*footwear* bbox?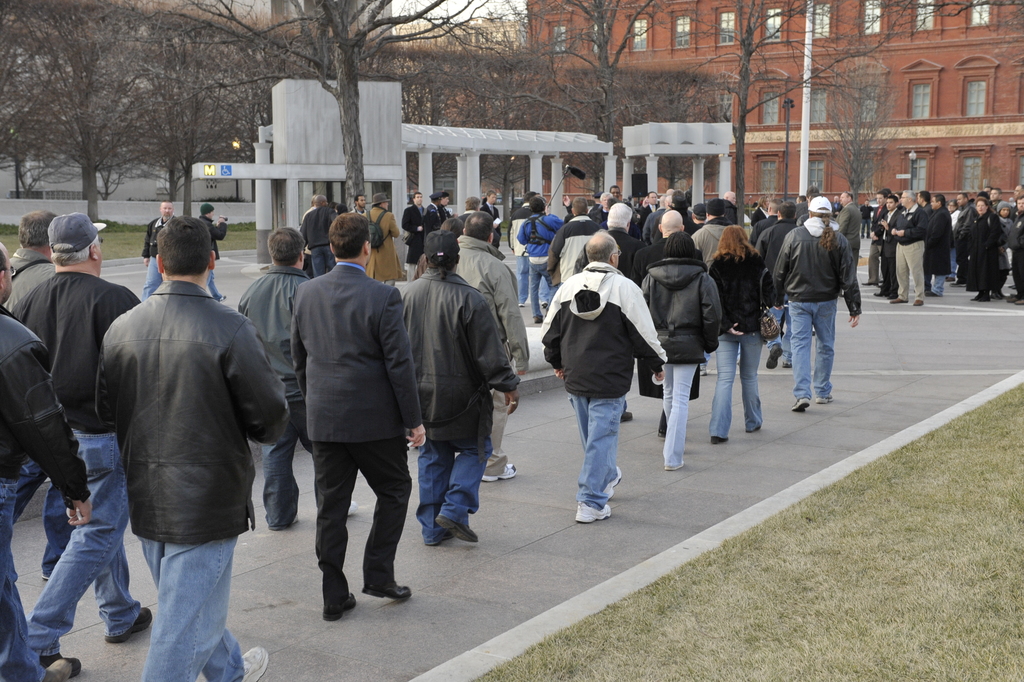
(540,302,548,308)
